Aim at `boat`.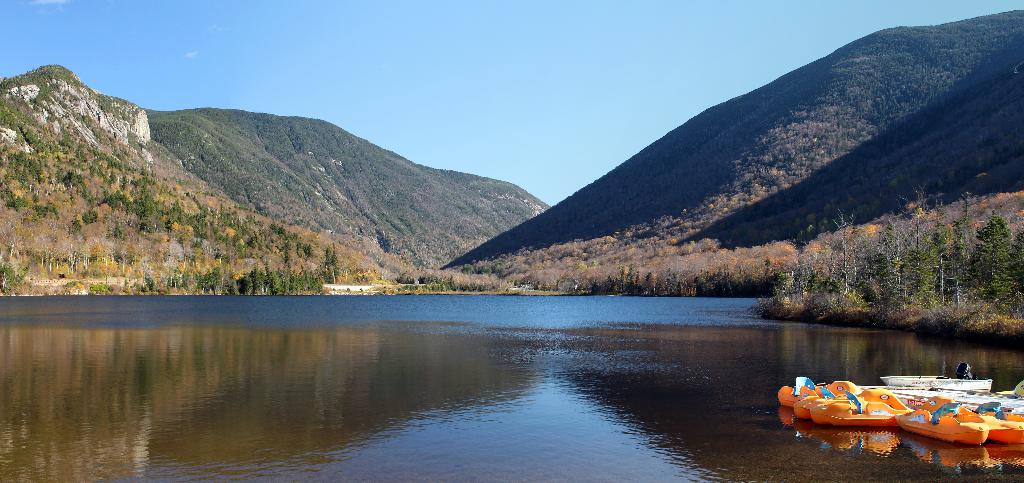
Aimed at BBox(896, 394, 1023, 441).
